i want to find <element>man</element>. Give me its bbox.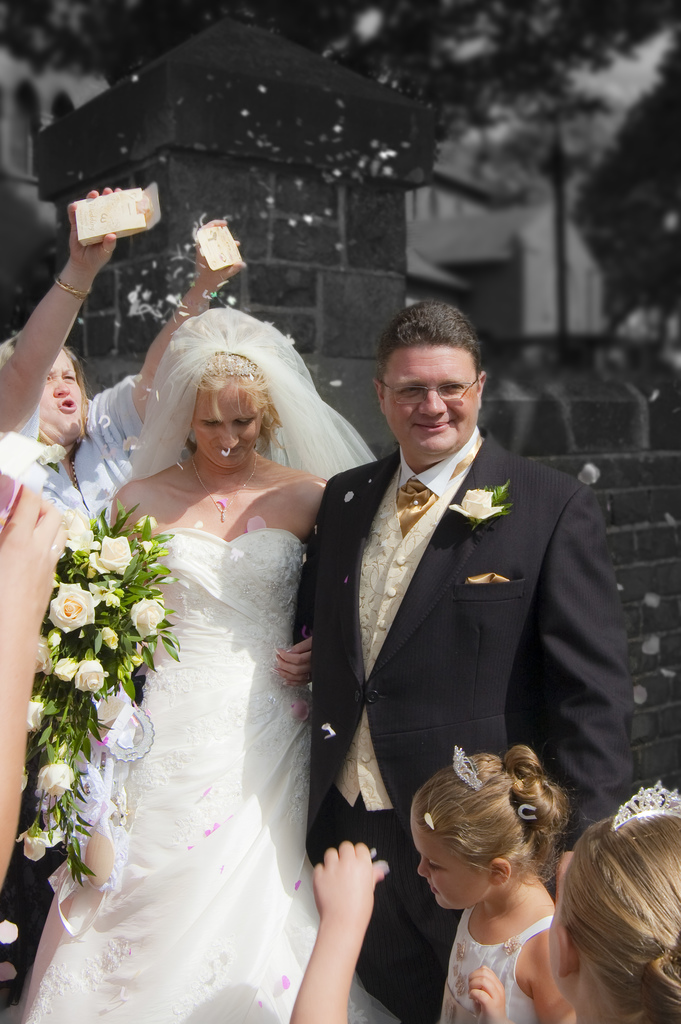
x1=279, y1=291, x2=618, y2=961.
